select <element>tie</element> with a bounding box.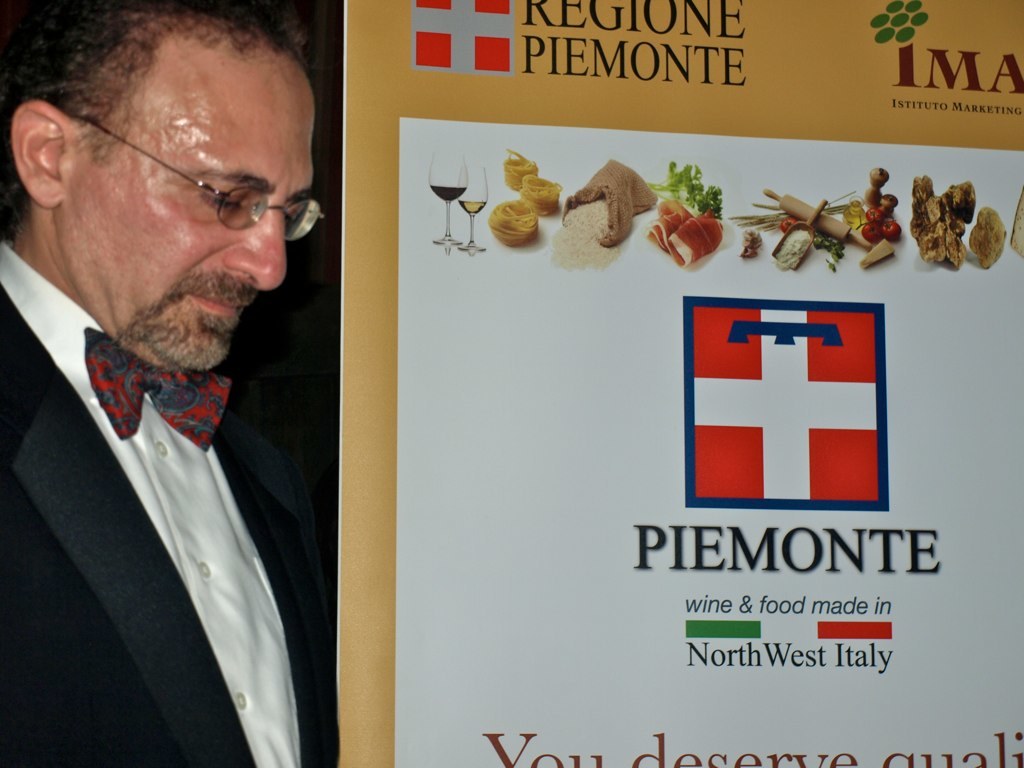
85 329 235 451.
